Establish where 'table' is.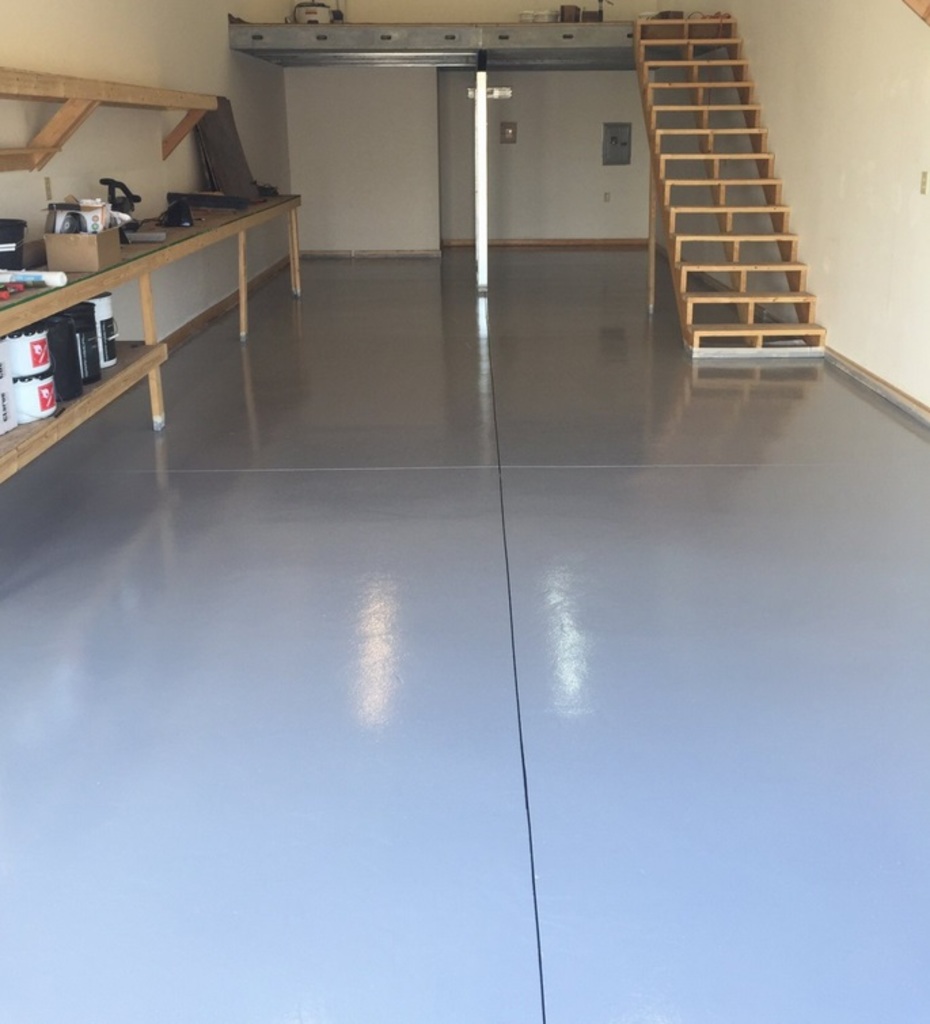
Established at <region>0, 185, 303, 485</region>.
